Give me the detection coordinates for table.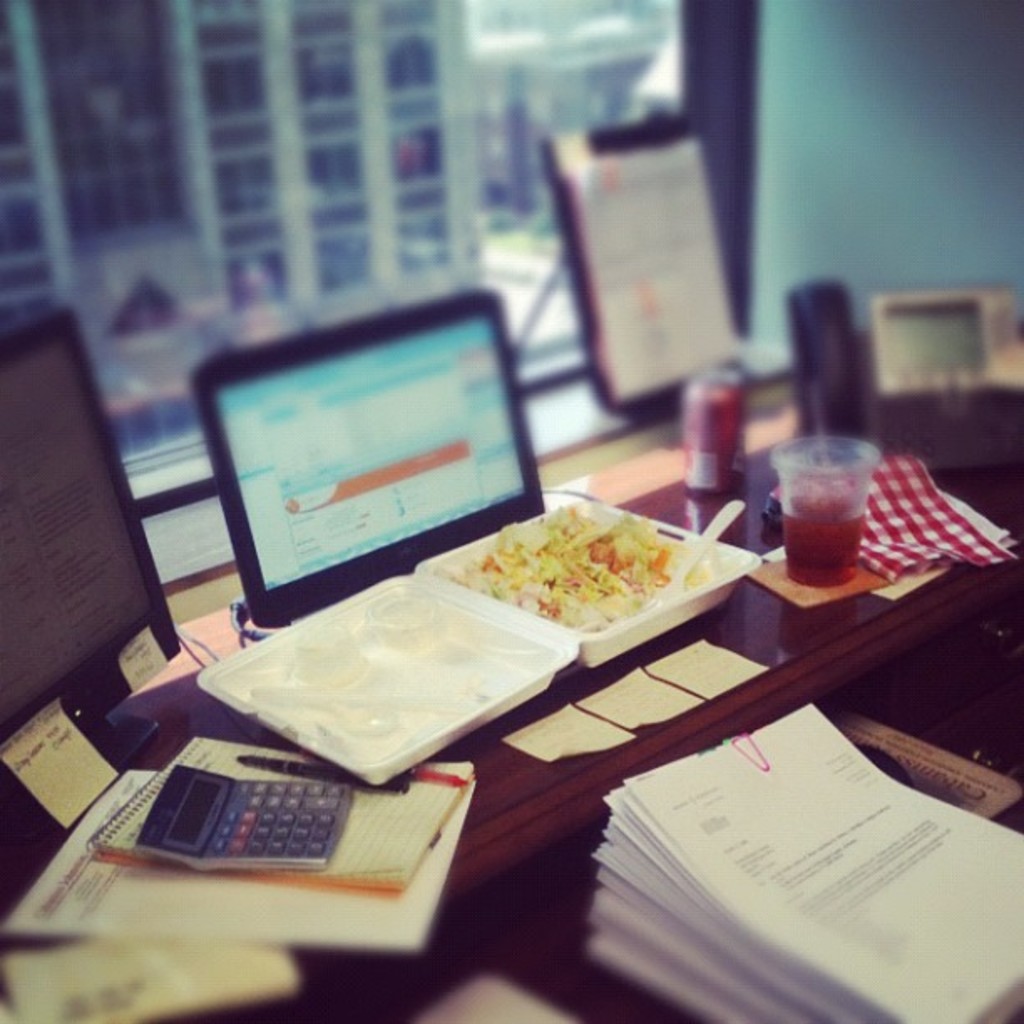
[0, 443, 1022, 1019].
